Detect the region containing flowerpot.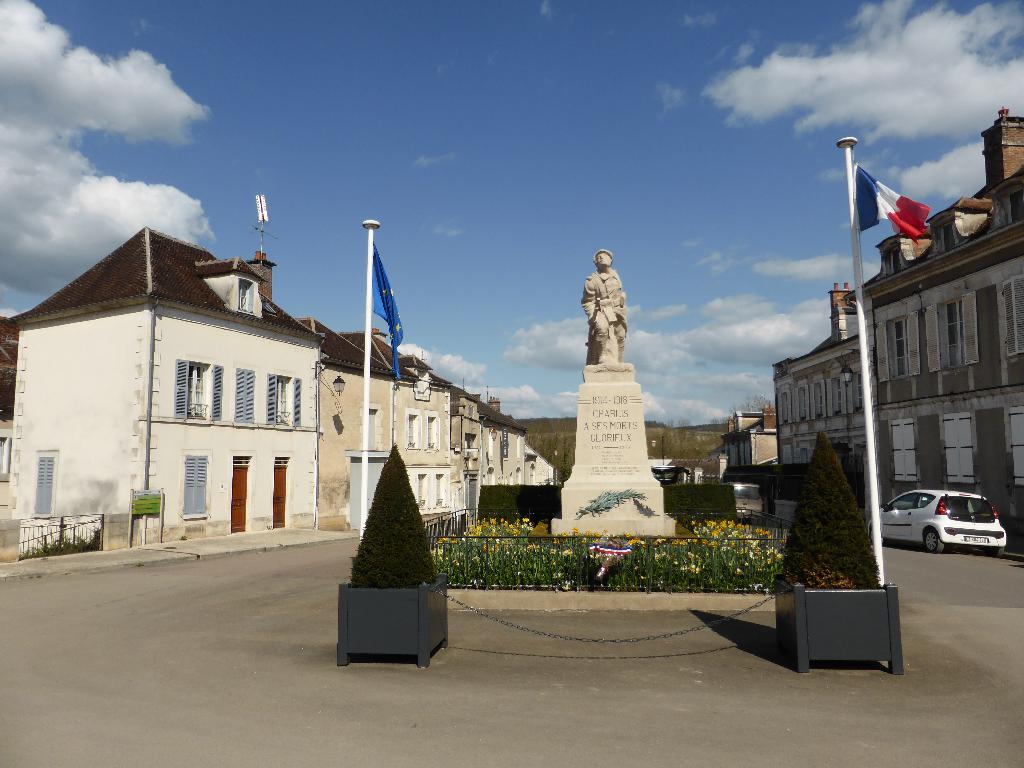
Rect(337, 569, 448, 671).
